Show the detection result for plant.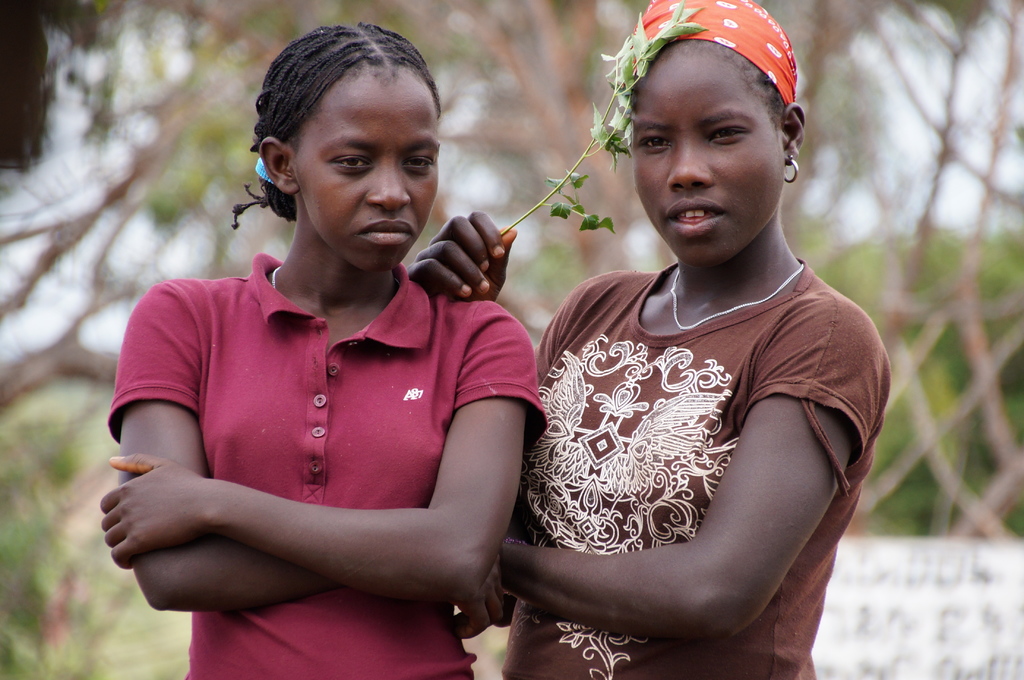
497/0/703/235.
